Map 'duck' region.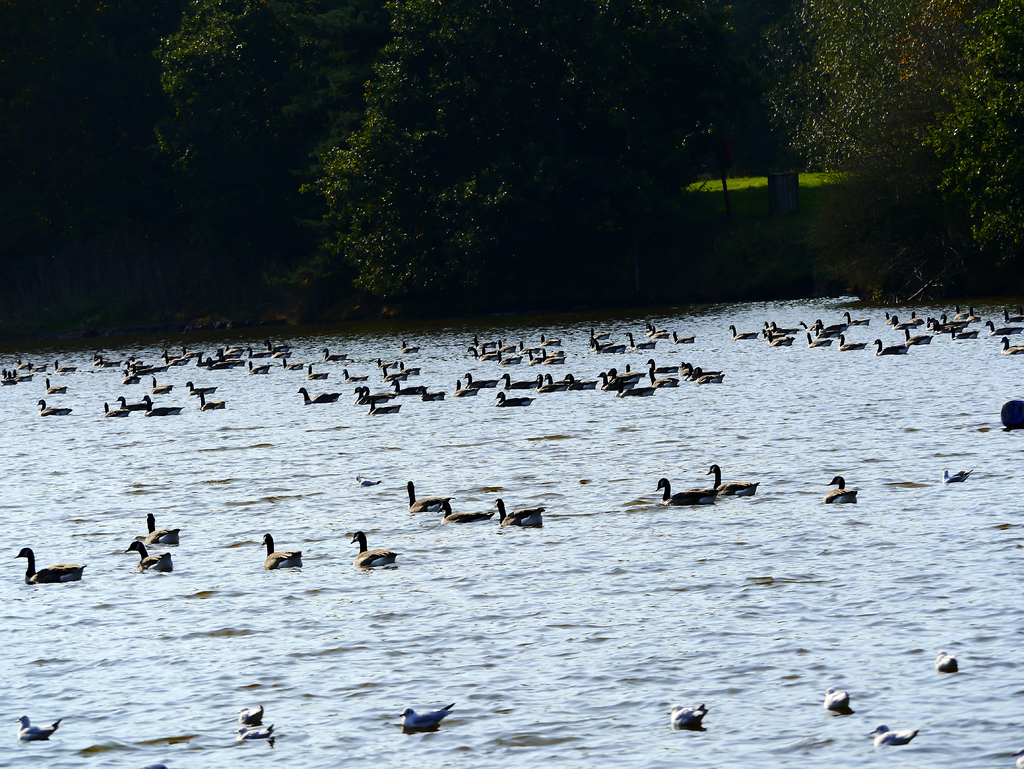
Mapped to 351 533 397 568.
